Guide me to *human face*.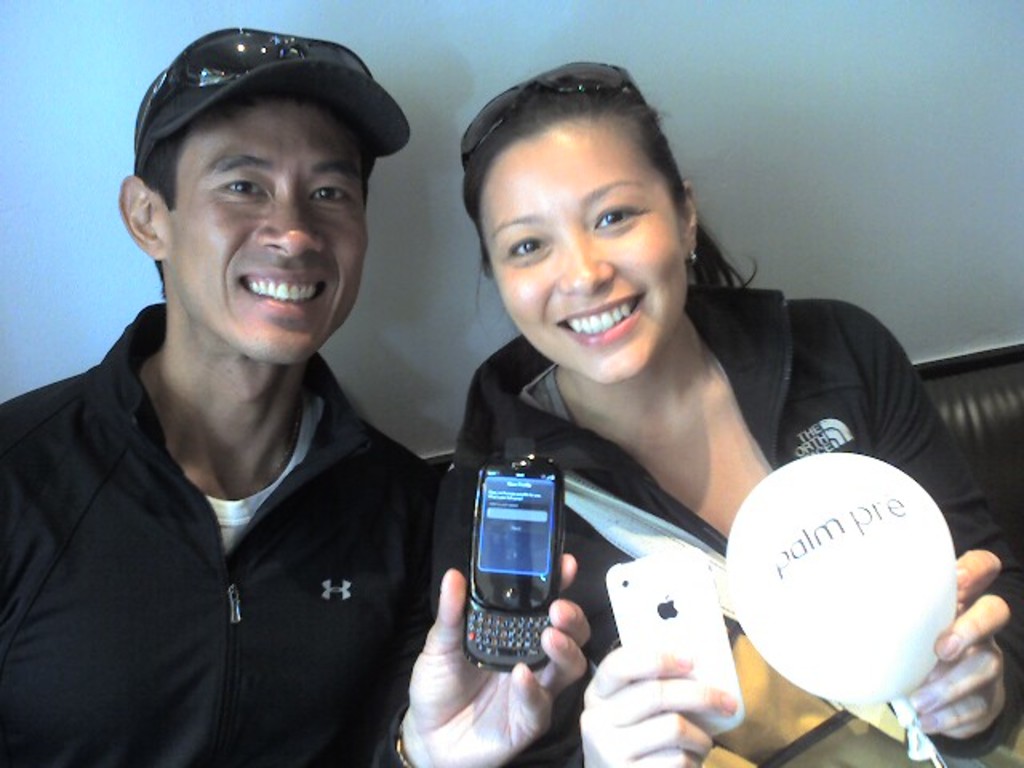
Guidance: {"x1": 477, "y1": 128, "x2": 685, "y2": 382}.
